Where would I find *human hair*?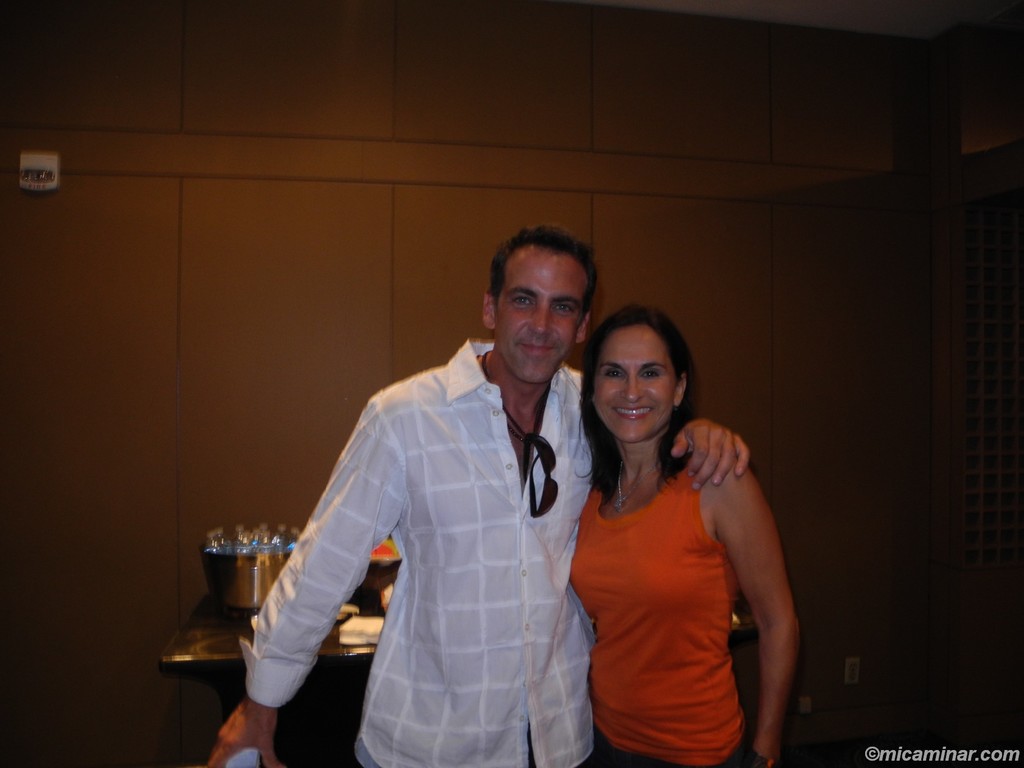
At select_region(576, 304, 707, 499).
